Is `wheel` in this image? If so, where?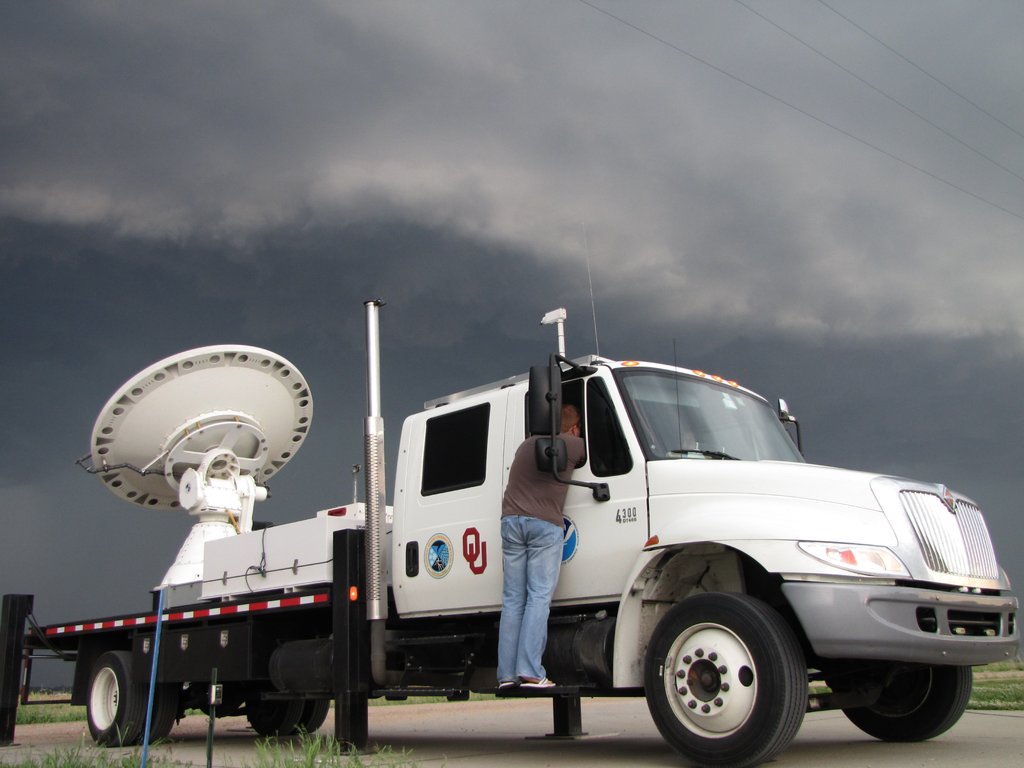
Yes, at (642, 608, 824, 747).
